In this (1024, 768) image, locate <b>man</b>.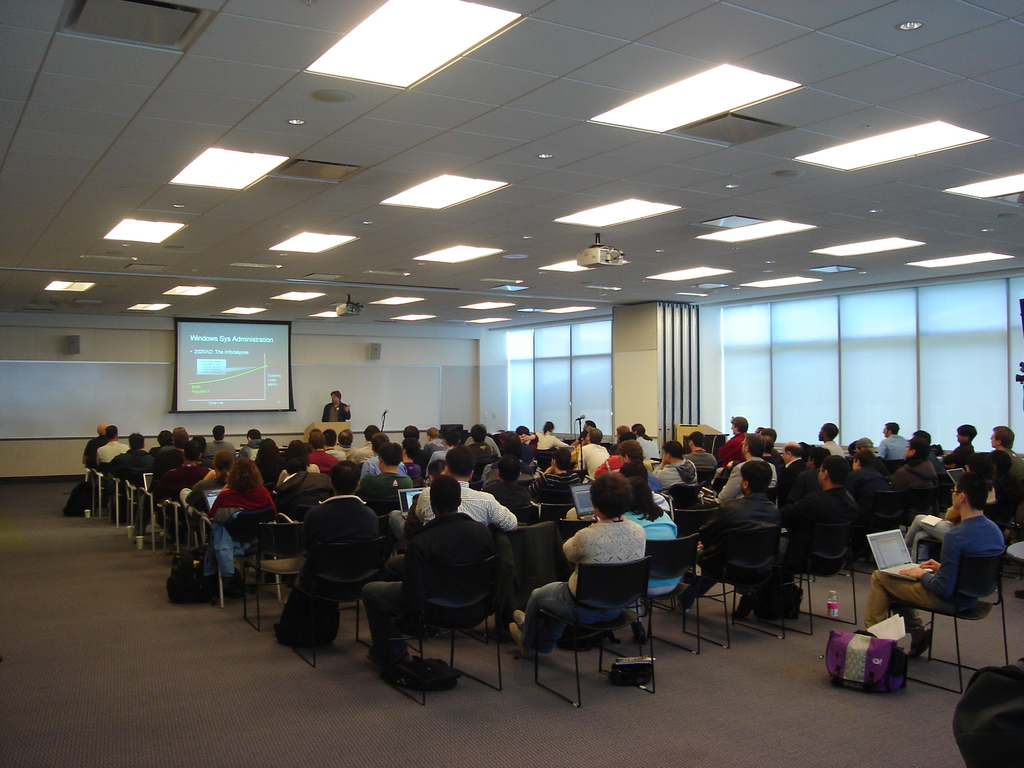
Bounding box: left=296, top=452, right=389, bottom=600.
